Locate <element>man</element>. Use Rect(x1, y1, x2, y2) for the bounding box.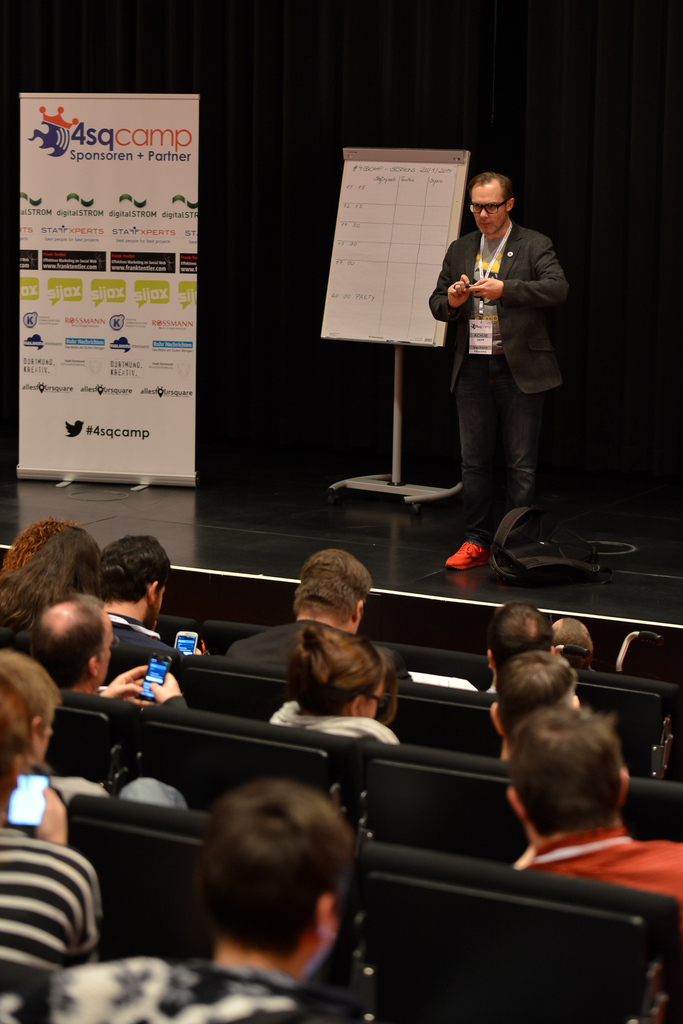
Rect(497, 593, 571, 662).
